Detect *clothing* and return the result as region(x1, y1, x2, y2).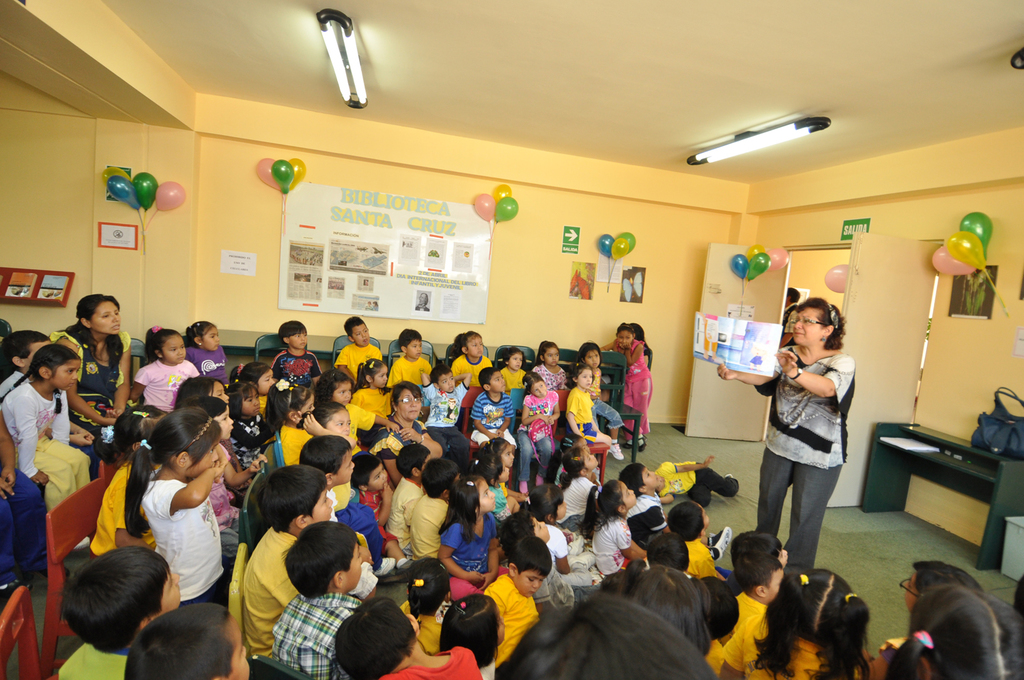
region(188, 345, 225, 378).
